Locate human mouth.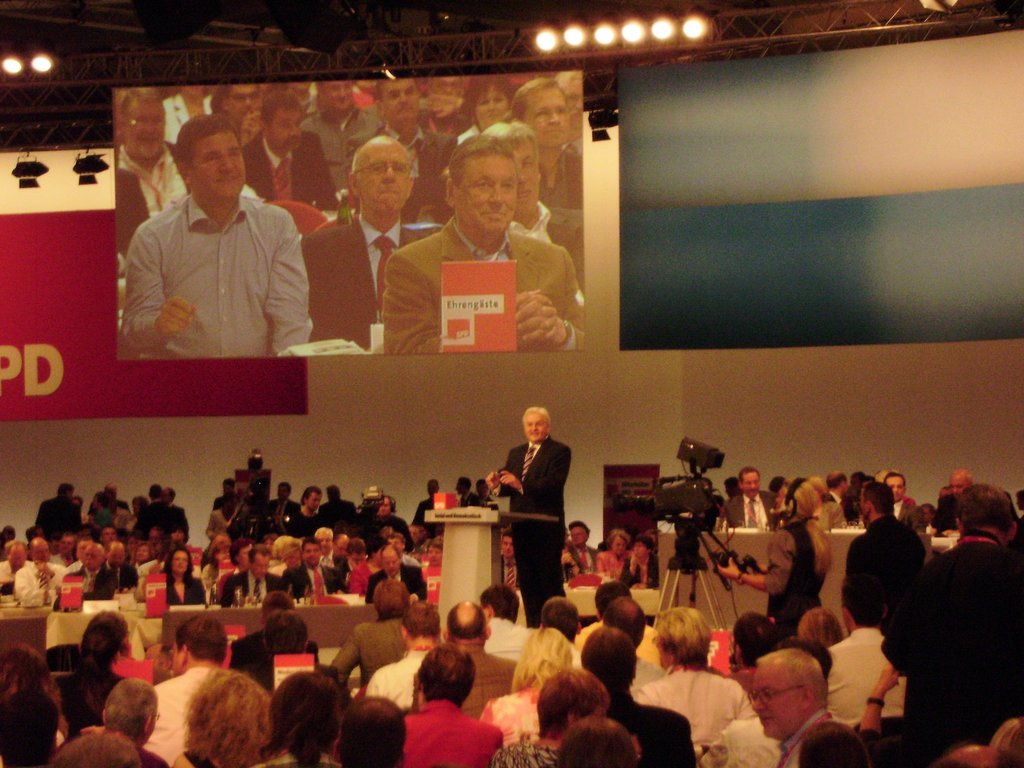
Bounding box: (484,212,504,219).
